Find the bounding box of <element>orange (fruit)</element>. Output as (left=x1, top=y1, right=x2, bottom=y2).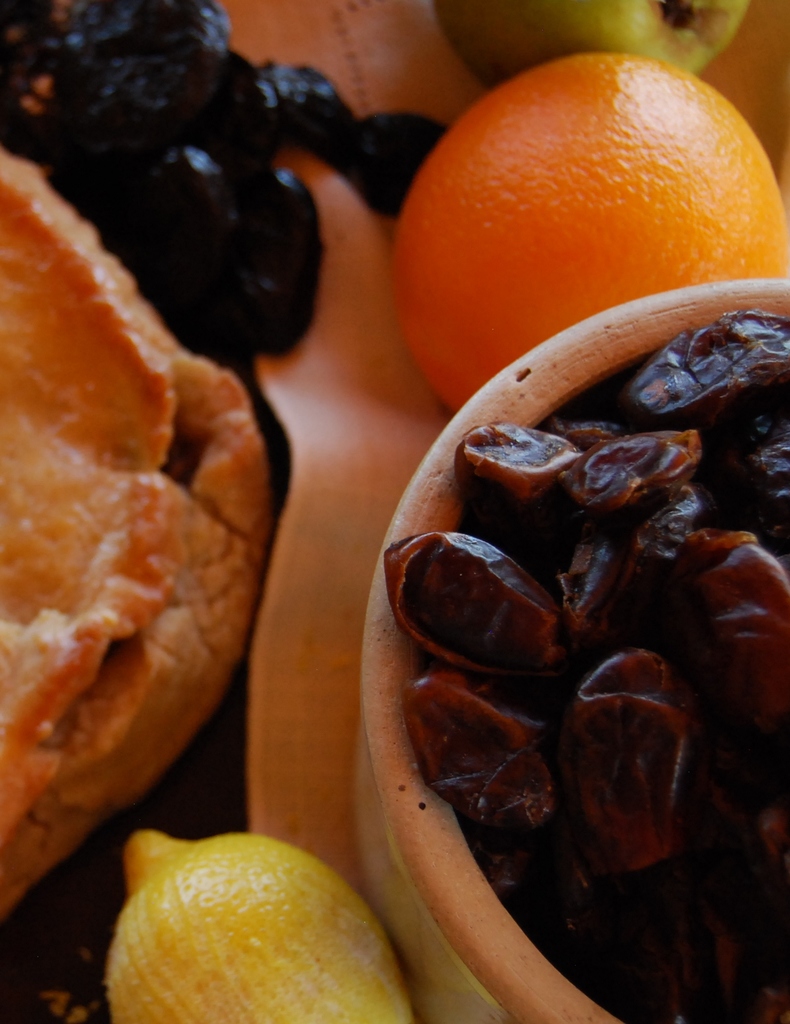
(left=77, top=826, right=413, bottom=1019).
